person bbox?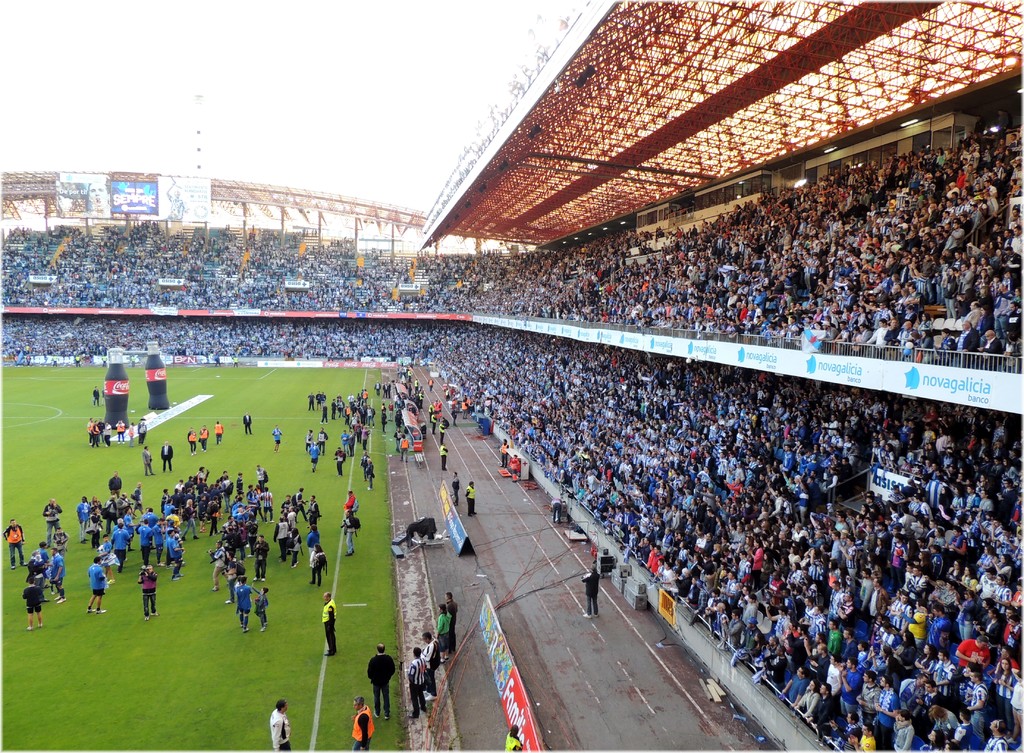
355, 699, 373, 752
